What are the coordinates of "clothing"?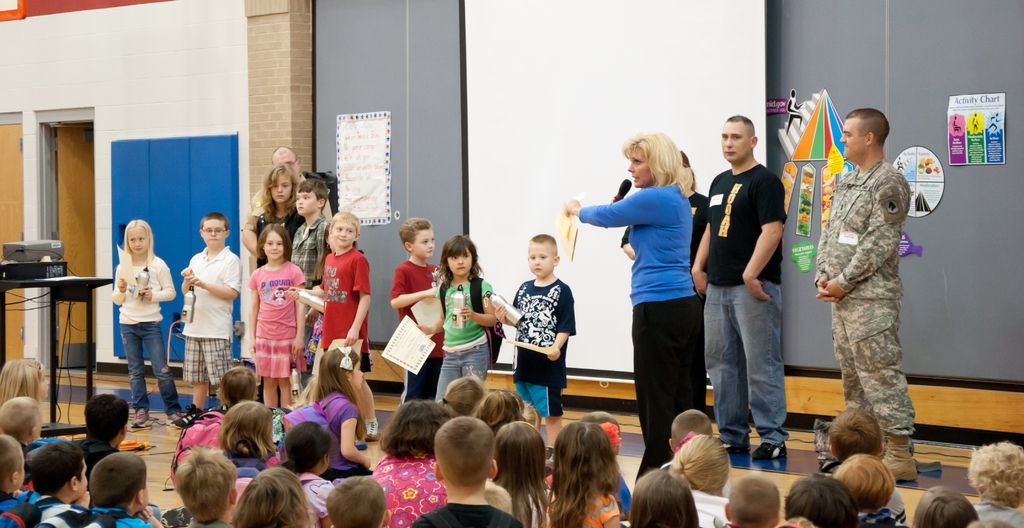
Rect(806, 122, 936, 455).
